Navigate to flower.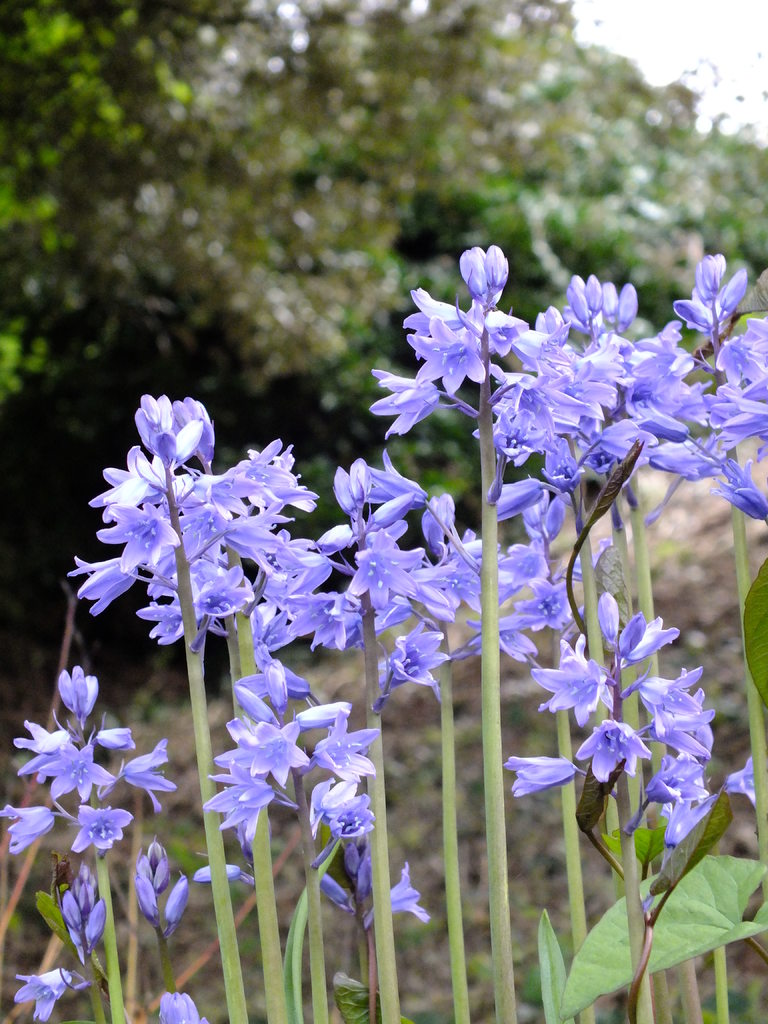
Navigation target: [x1=123, y1=390, x2=213, y2=470].
